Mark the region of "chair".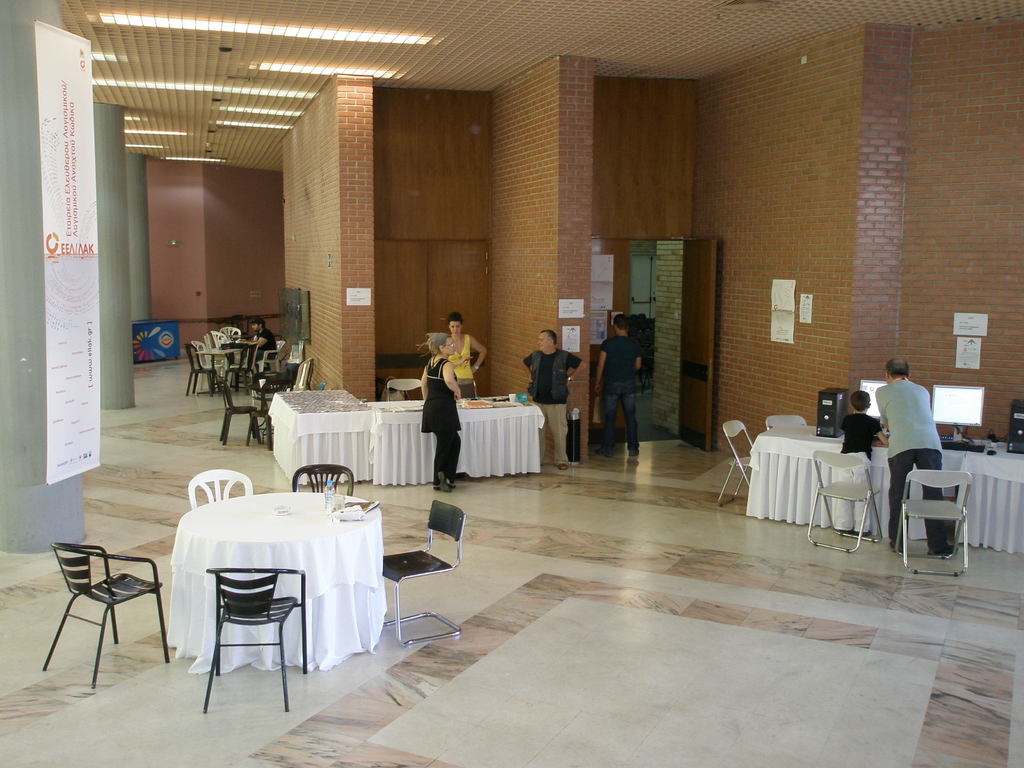
Region: <region>895, 471, 970, 575</region>.
